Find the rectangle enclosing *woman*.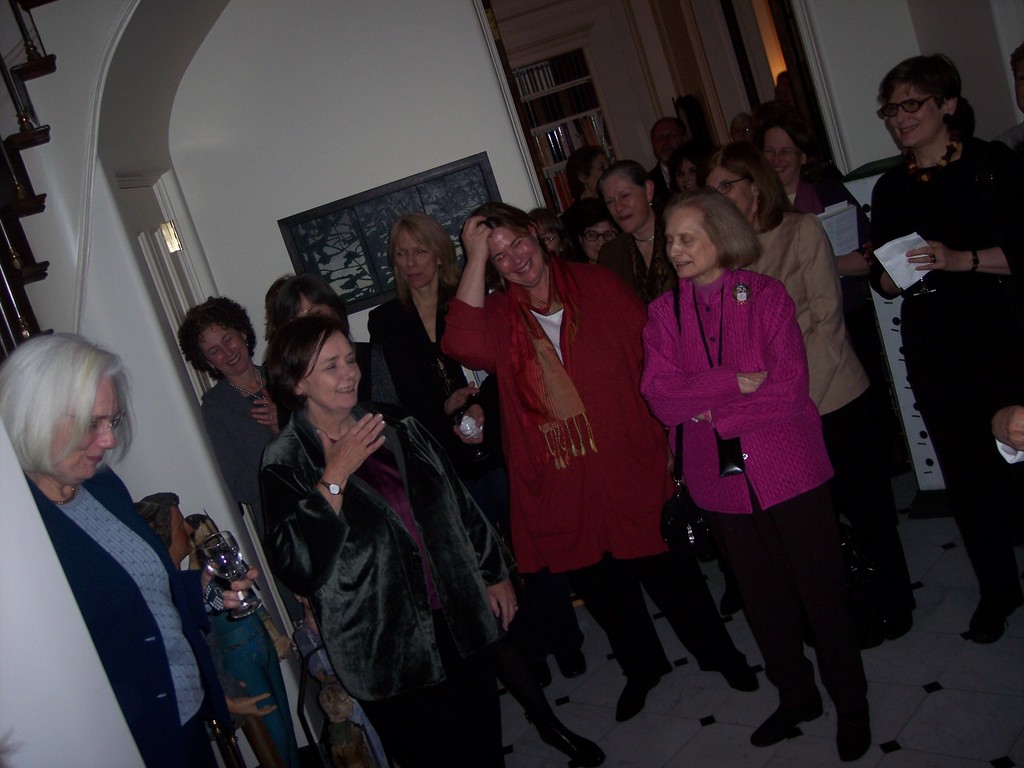
[257, 268, 415, 438].
